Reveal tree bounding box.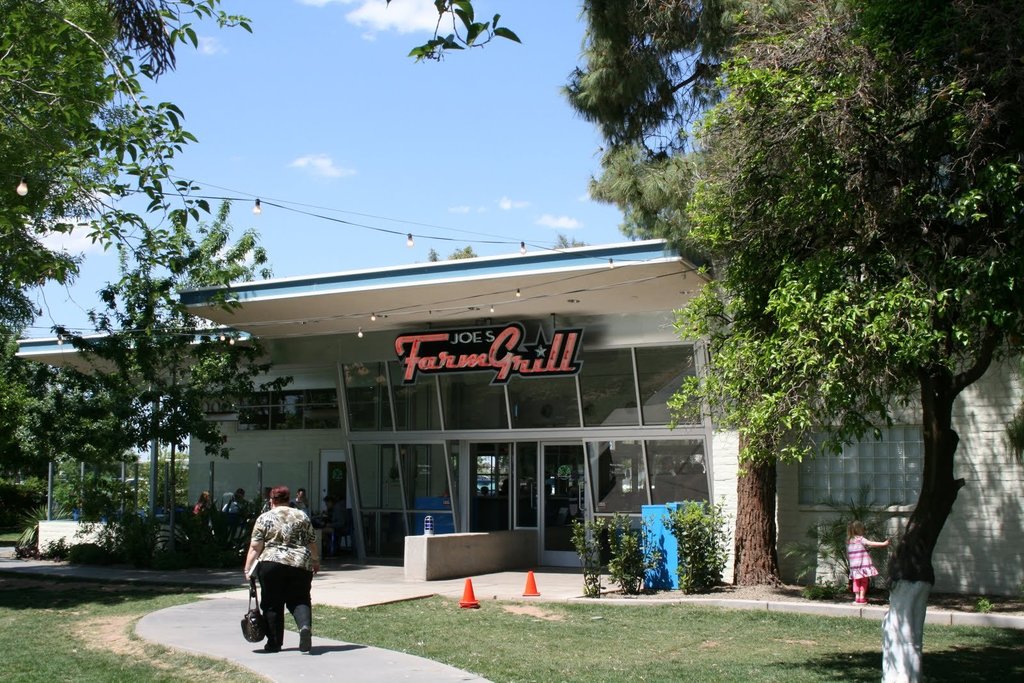
Revealed: {"left": 552, "top": 0, "right": 787, "bottom": 588}.
